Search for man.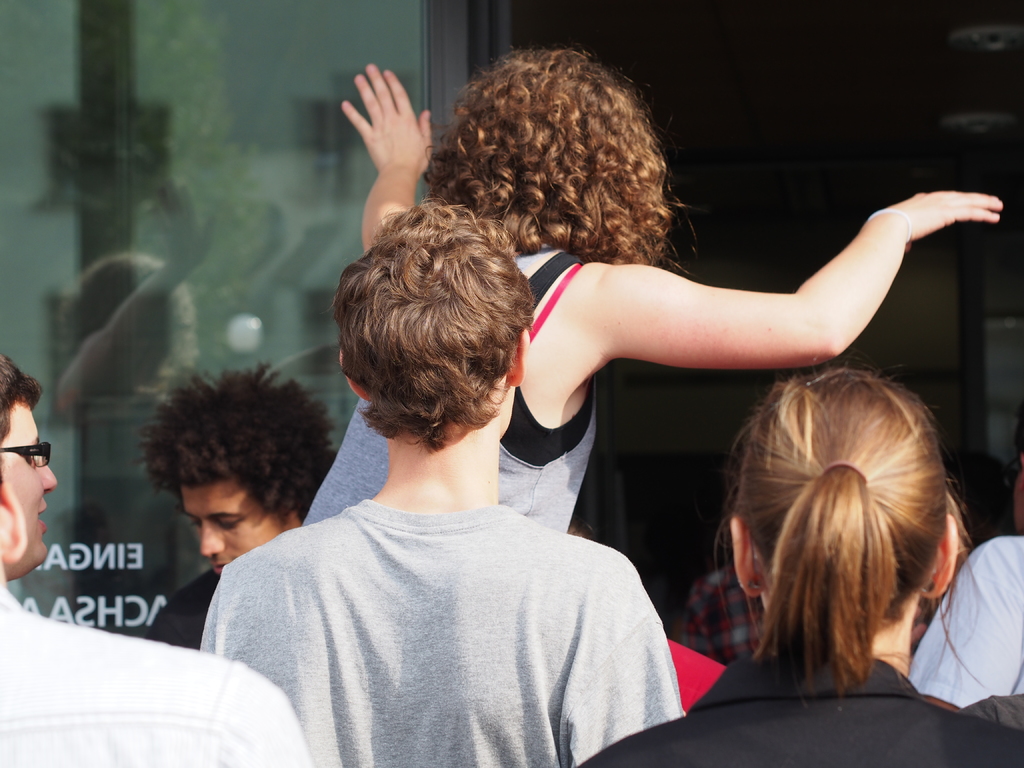
Found at region(147, 365, 337, 652).
